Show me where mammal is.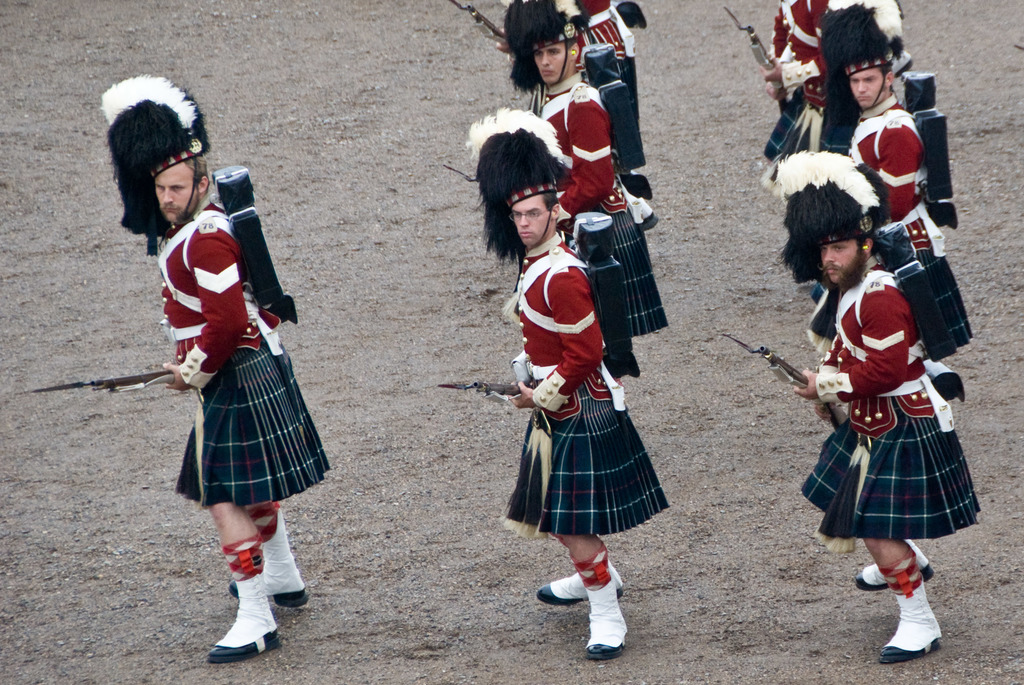
mammal is at (x1=488, y1=0, x2=673, y2=379).
